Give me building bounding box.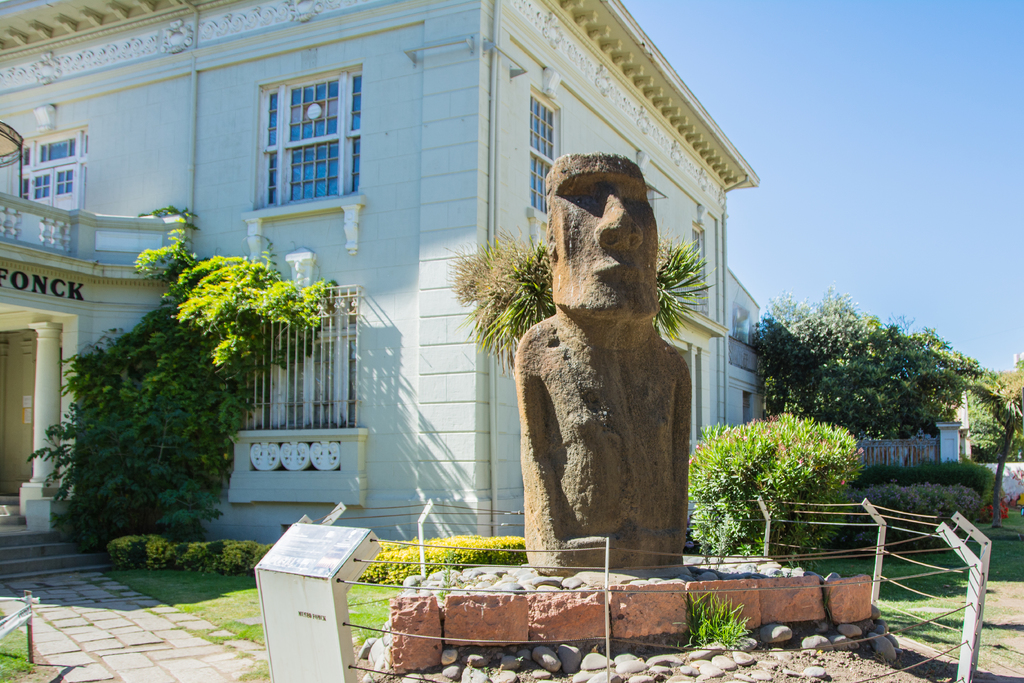
[0, 0, 762, 577].
